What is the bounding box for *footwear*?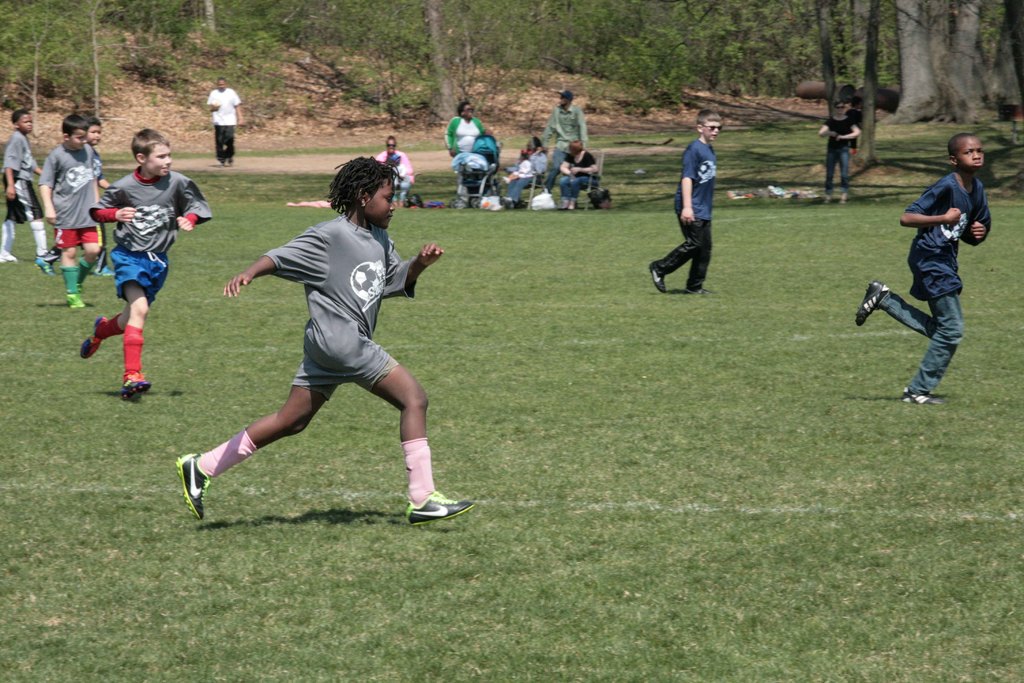
region(841, 191, 850, 202).
